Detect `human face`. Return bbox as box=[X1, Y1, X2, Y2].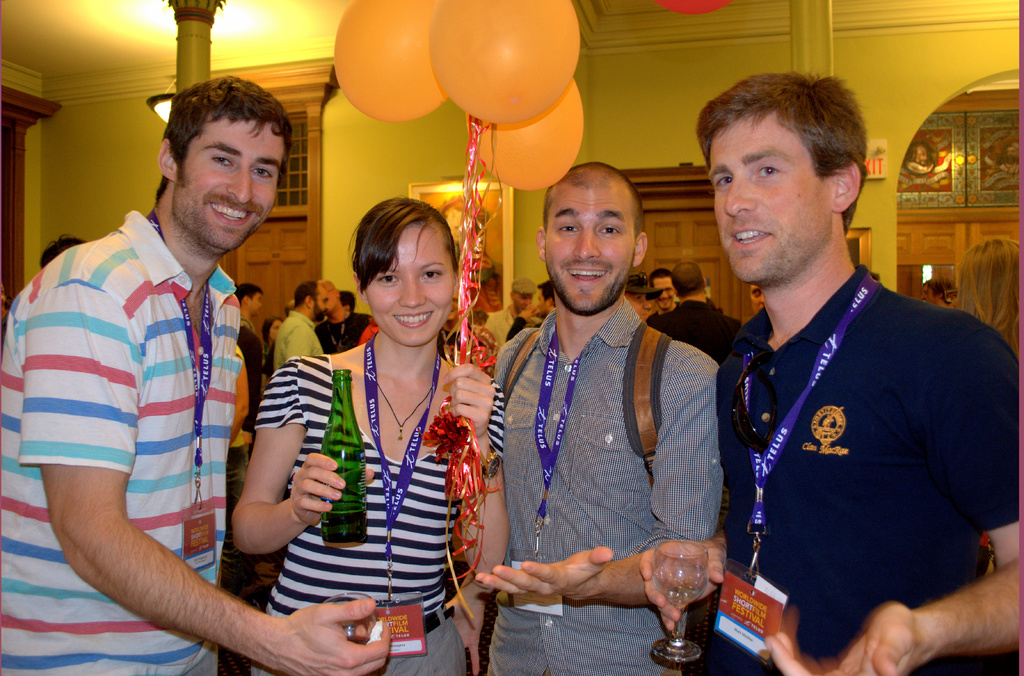
box=[543, 180, 635, 312].
